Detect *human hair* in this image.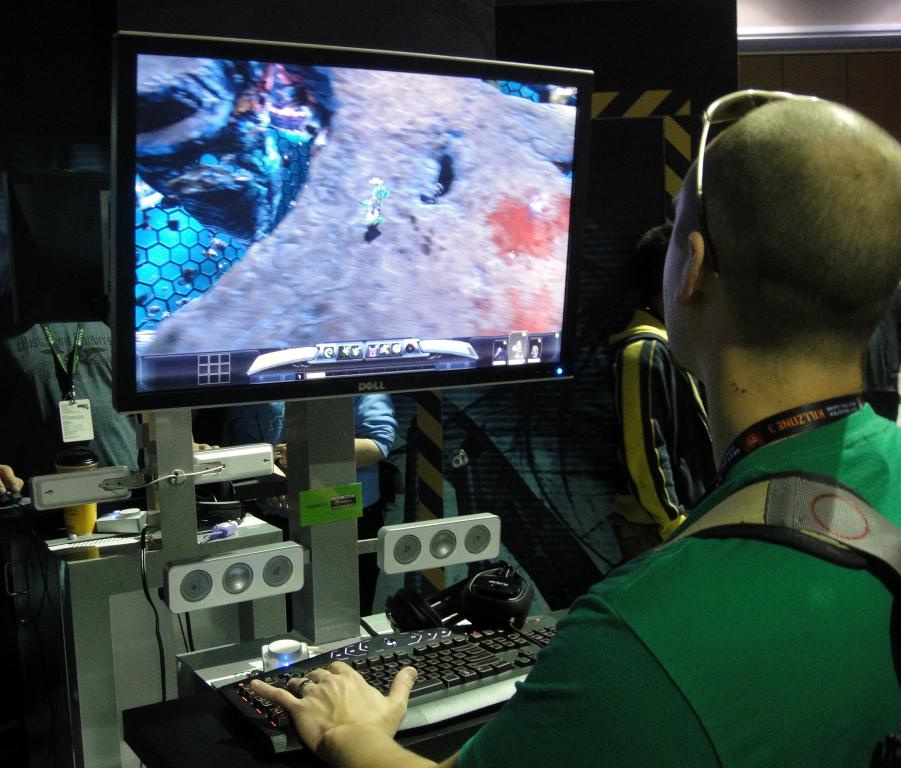
Detection: locate(627, 221, 673, 308).
